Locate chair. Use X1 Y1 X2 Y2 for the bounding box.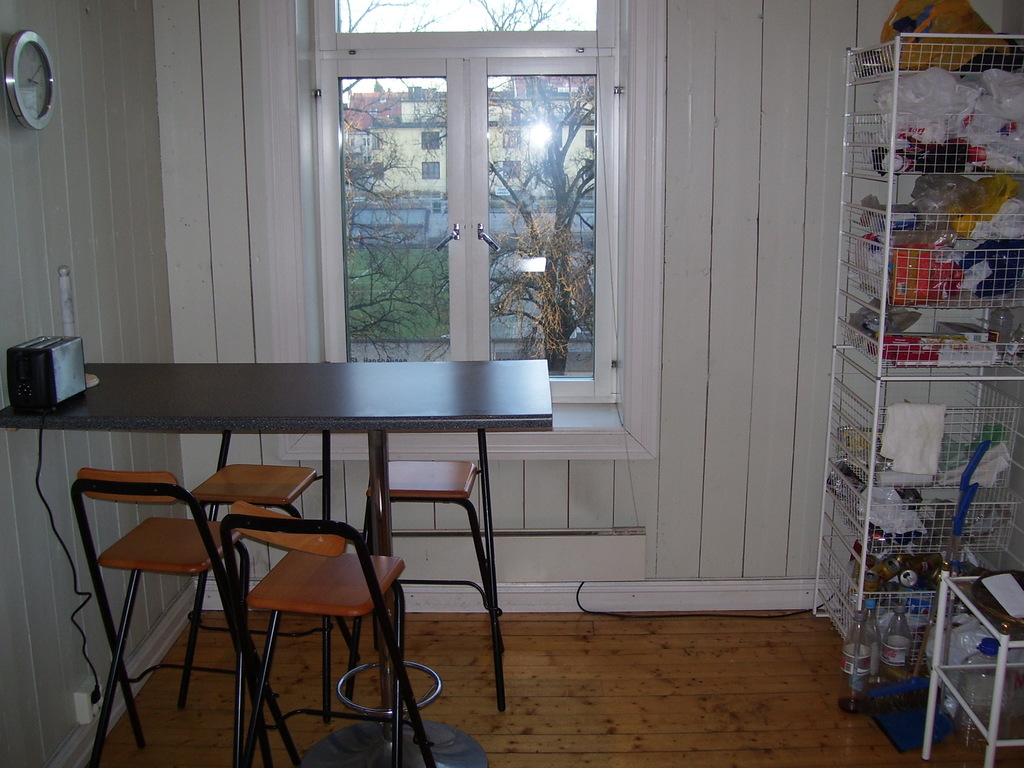
179 431 366 722.
